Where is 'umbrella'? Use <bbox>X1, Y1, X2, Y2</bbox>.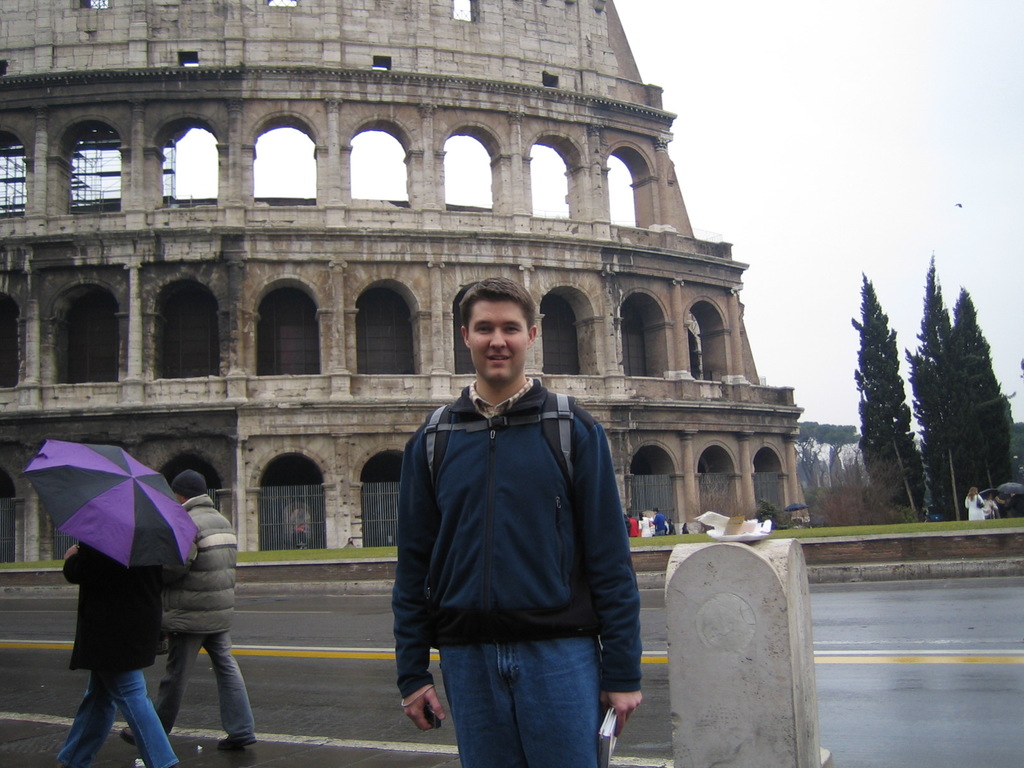
<bbox>788, 502, 809, 516</bbox>.
